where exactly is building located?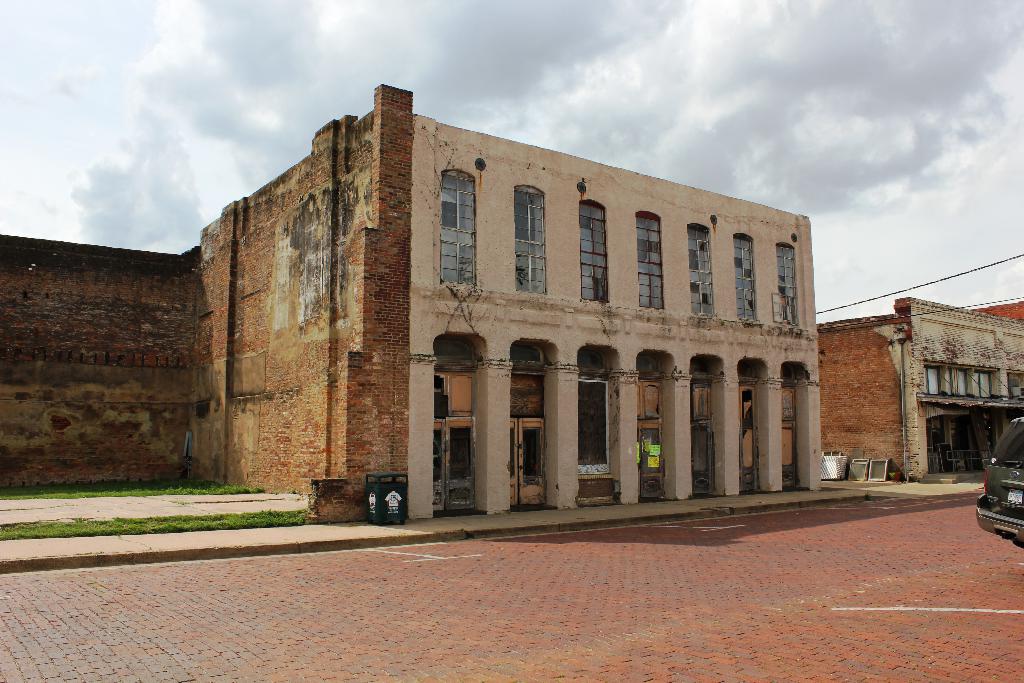
Its bounding box is detection(808, 289, 1023, 473).
